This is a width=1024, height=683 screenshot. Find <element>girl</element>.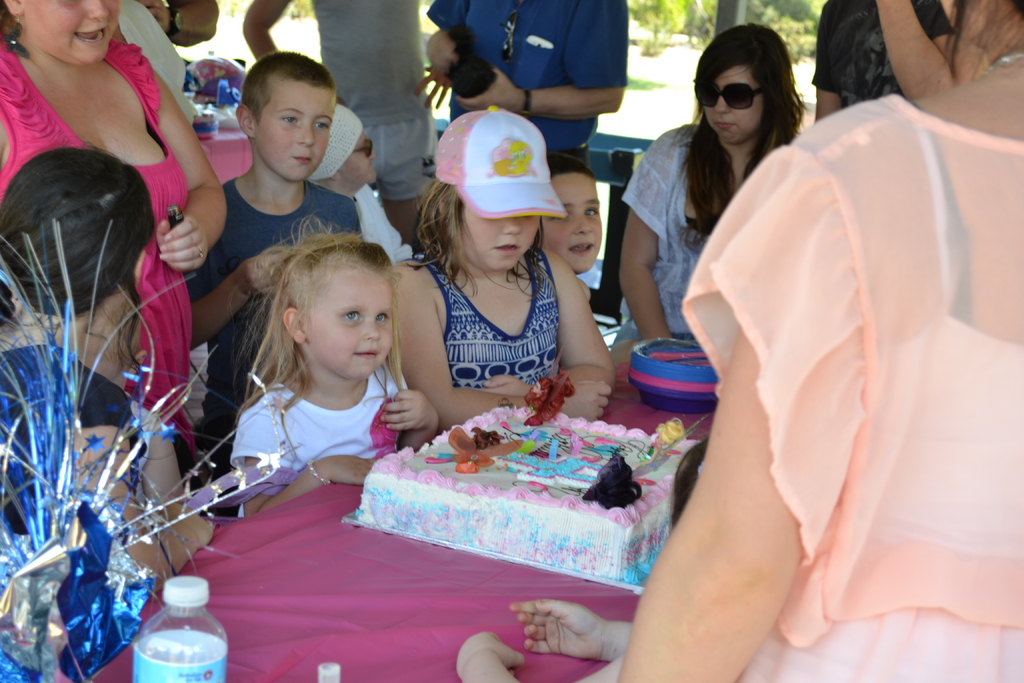
Bounding box: 610/19/801/353.
